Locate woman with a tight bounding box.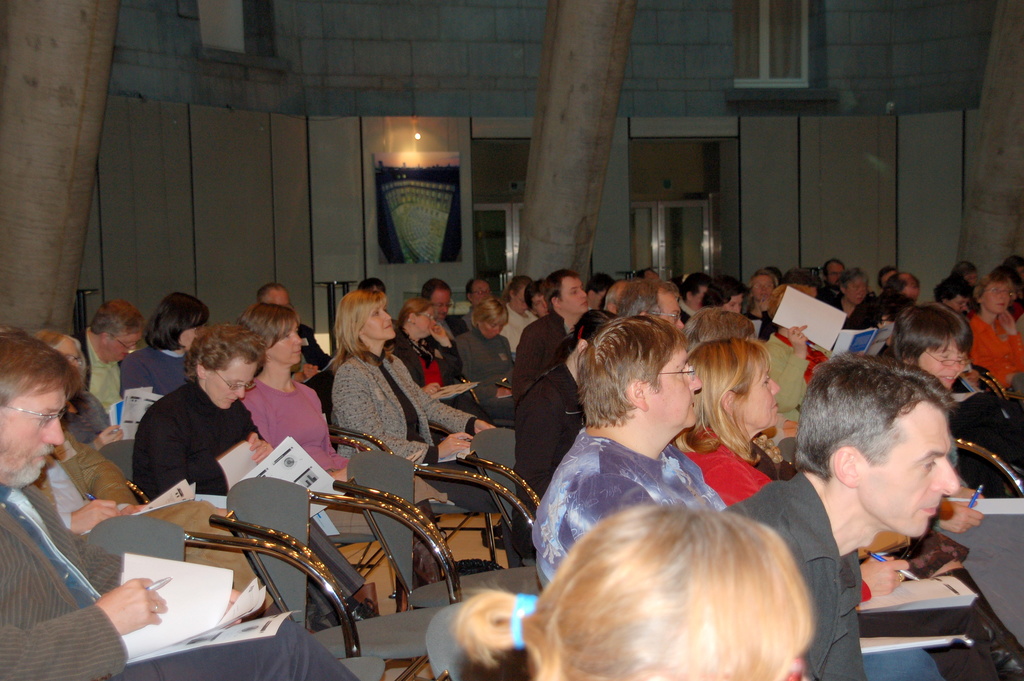
{"left": 134, "top": 326, "right": 386, "bottom": 627}.
